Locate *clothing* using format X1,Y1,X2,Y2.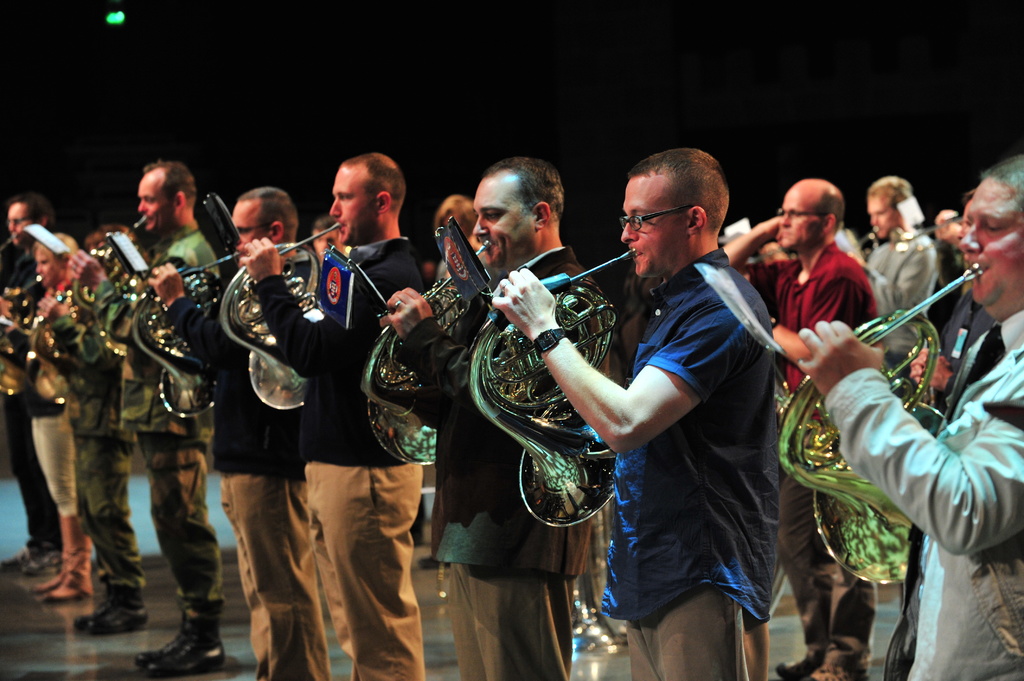
164,250,328,680.
